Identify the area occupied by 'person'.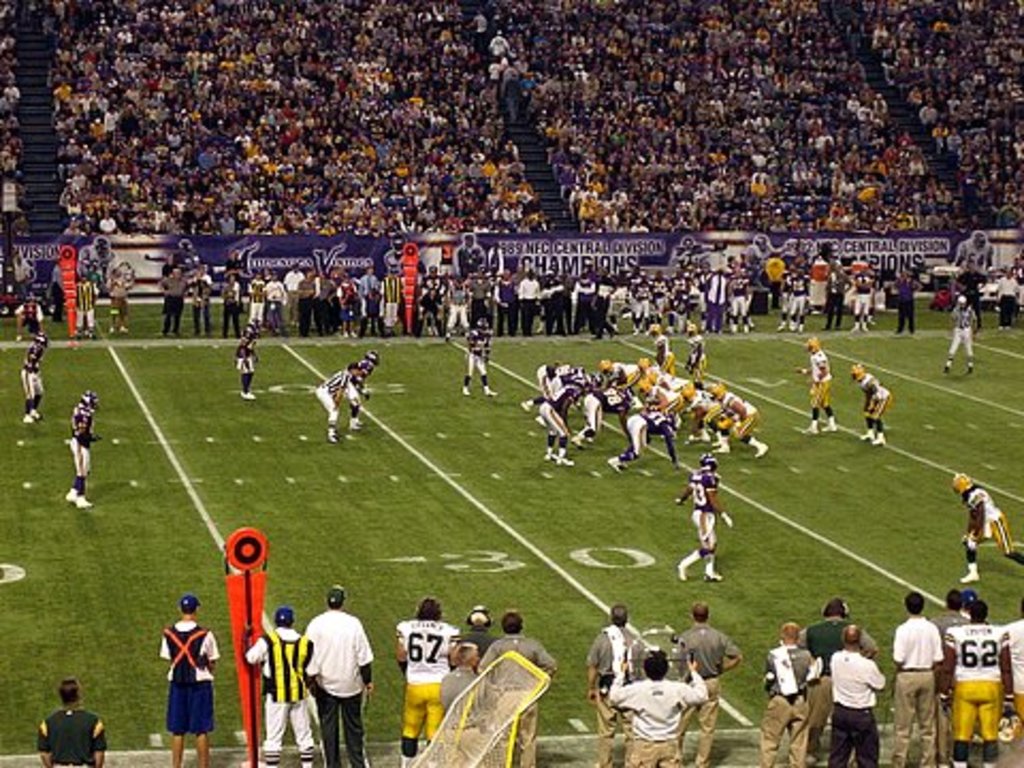
Area: (x1=241, y1=606, x2=316, y2=766).
